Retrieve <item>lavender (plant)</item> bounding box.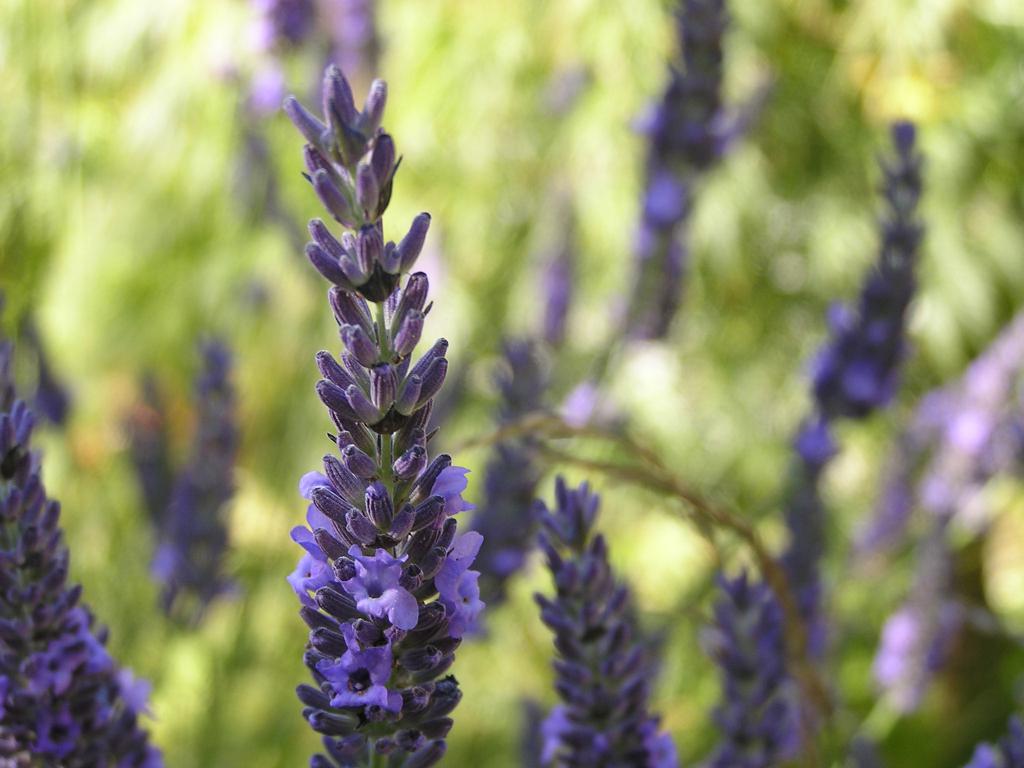
Bounding box: x1=830, y1=703, x2=895, y2=767.
